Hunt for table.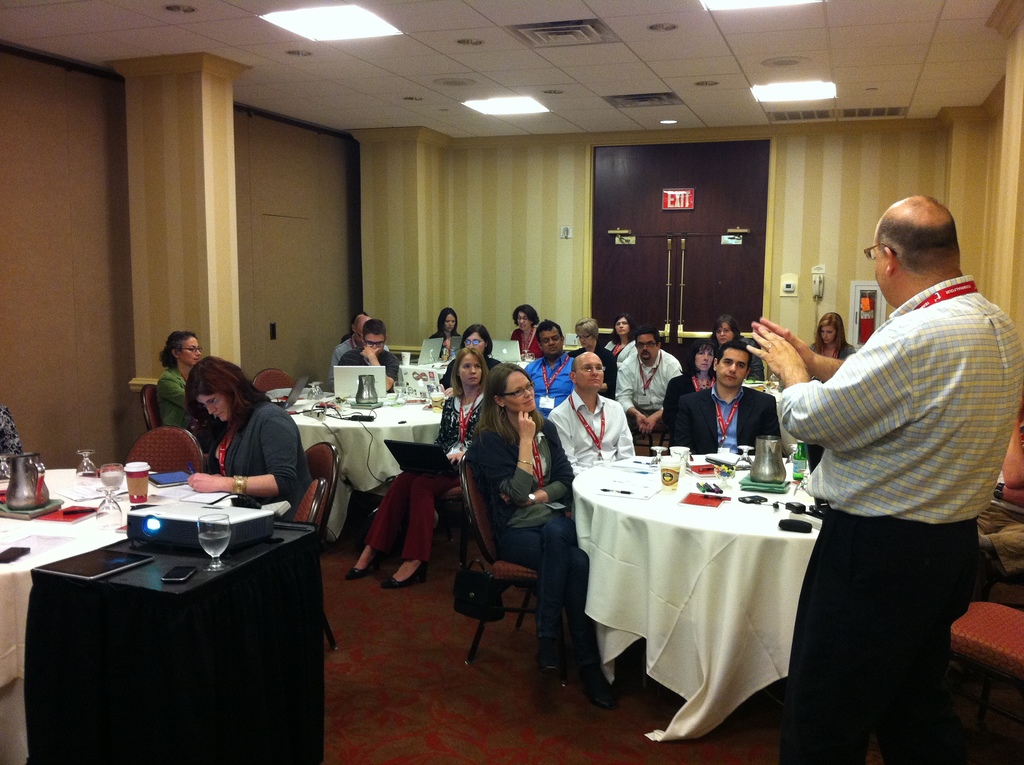
Hunted down at left=295, top=391, right=453, bottom=503.
